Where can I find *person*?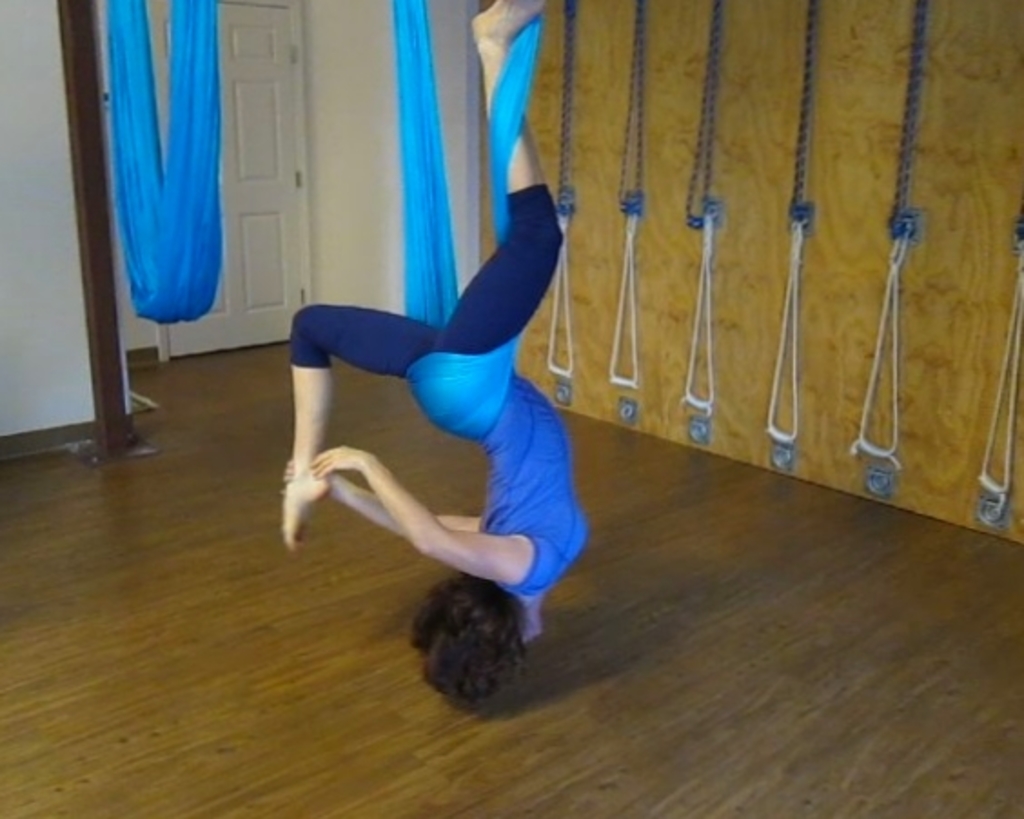
You can find it at {"left": 276, "top": 105, "right": 619, "bottom": 701}.
